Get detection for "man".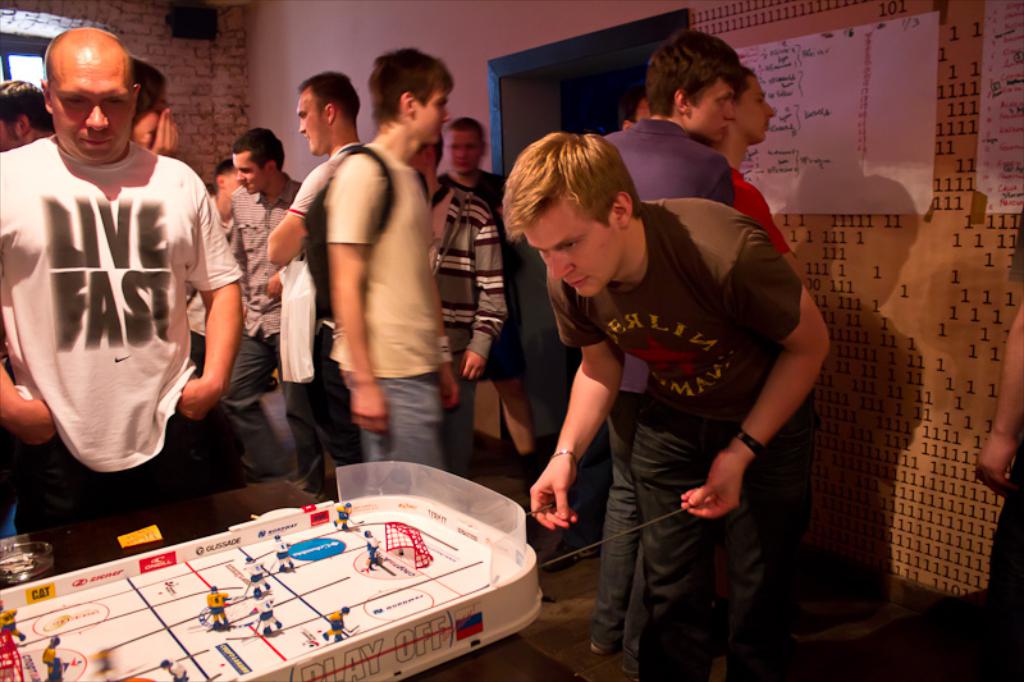
Detection: locate(503, 131, 829, 681).
